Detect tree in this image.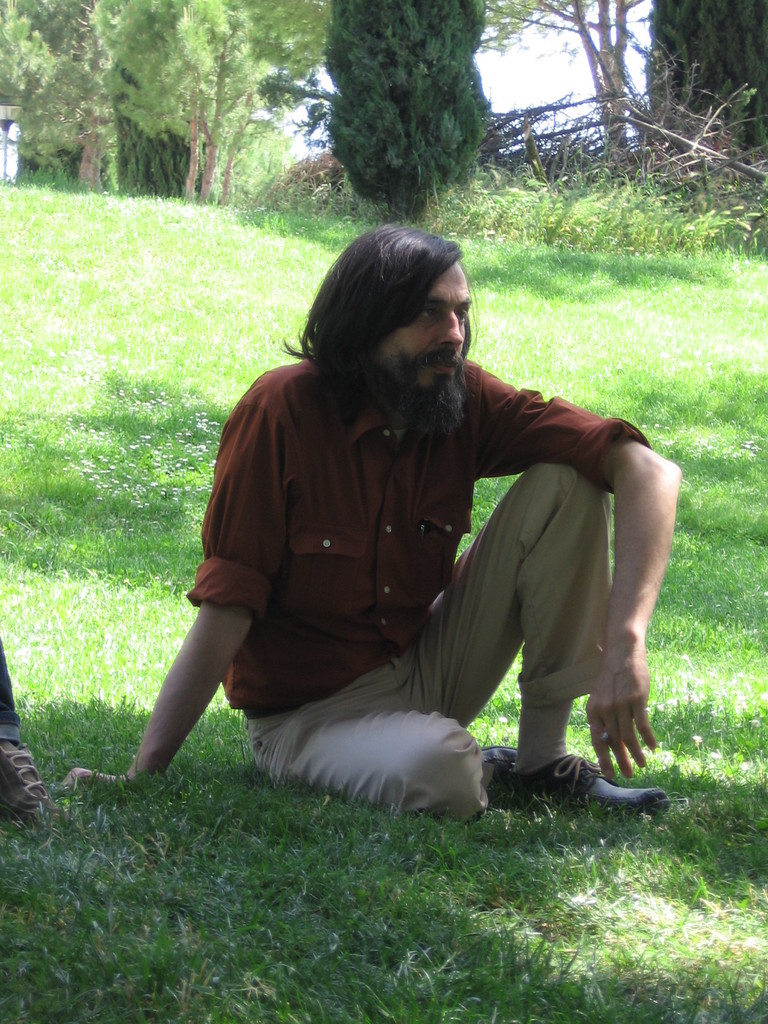
Detection: l=0, t=0, r=121, b=190.
